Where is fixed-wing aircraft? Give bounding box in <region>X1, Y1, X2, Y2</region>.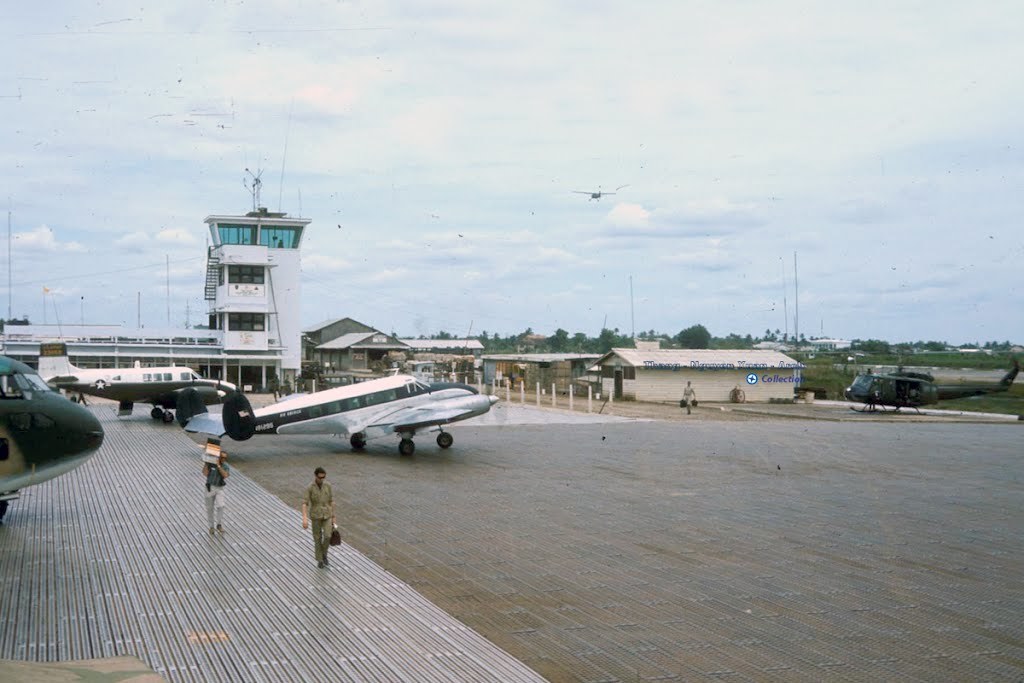
<region>0, 351, 106, 517</region>.
